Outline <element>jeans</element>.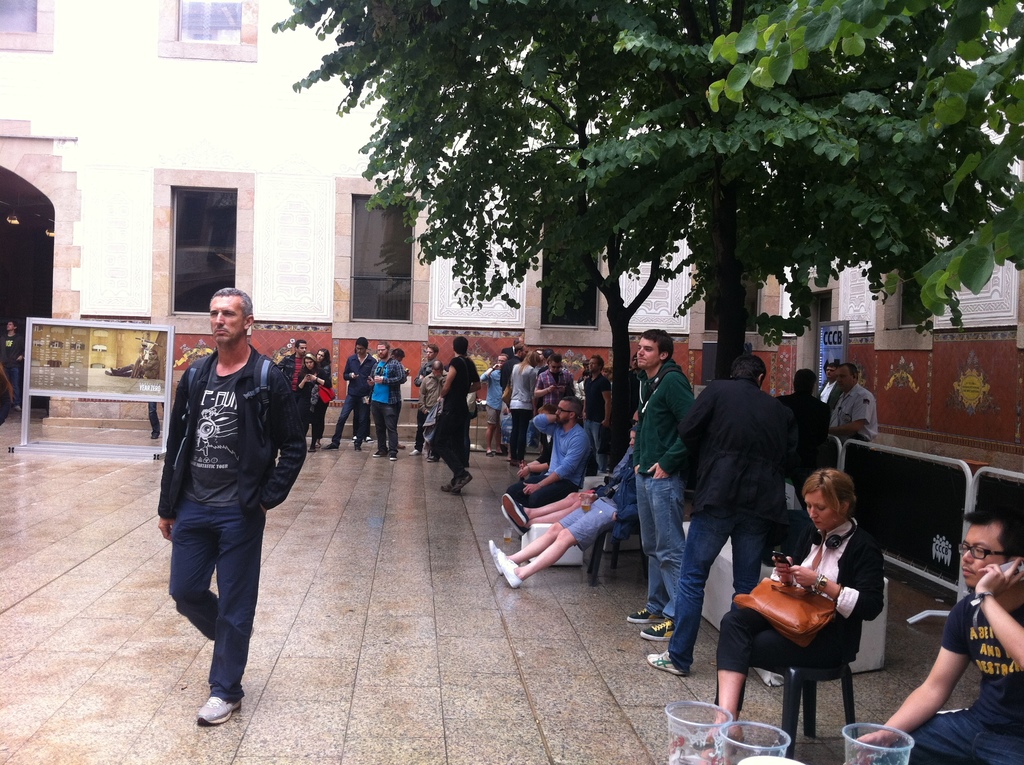
Outline: [x1=332, y1=396, x2=364, y2=443].
